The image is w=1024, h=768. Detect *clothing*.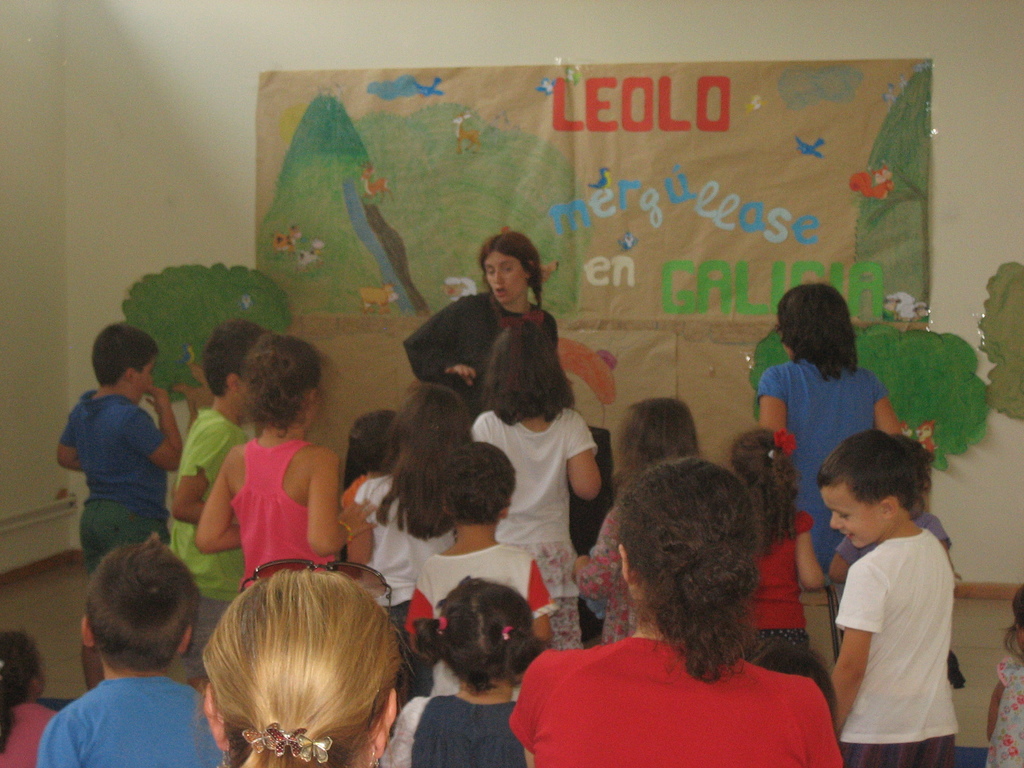
Detection: [468, 405, 604, 659].
